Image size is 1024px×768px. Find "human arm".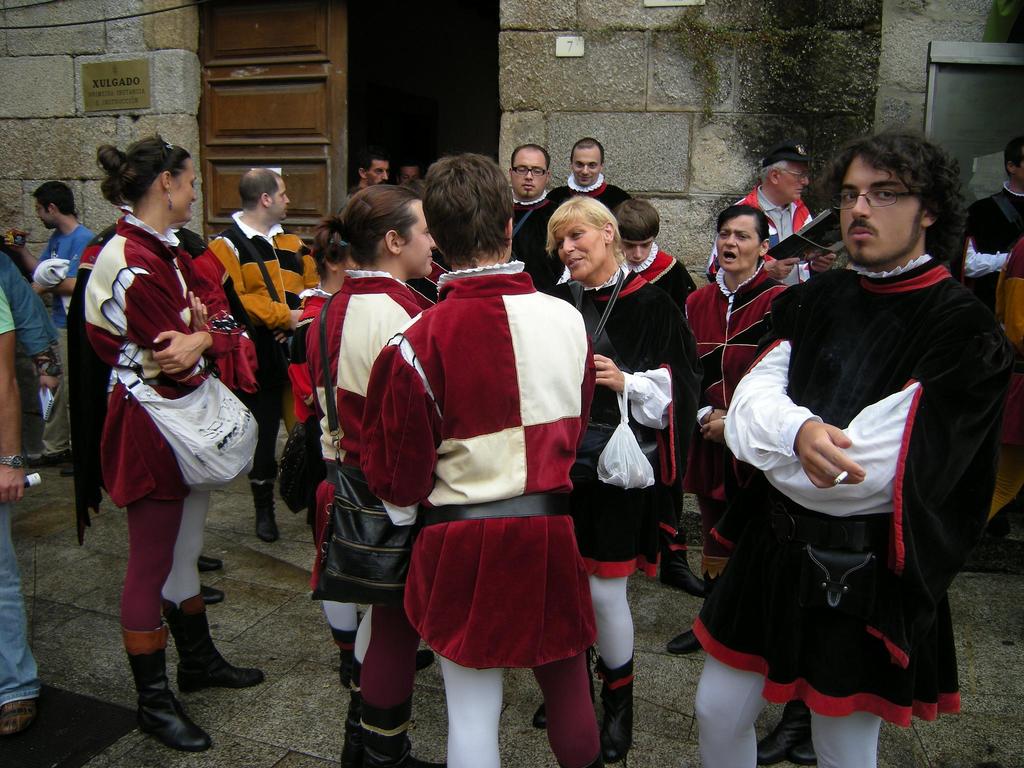
bbox=[812, 249, 842, 277].
